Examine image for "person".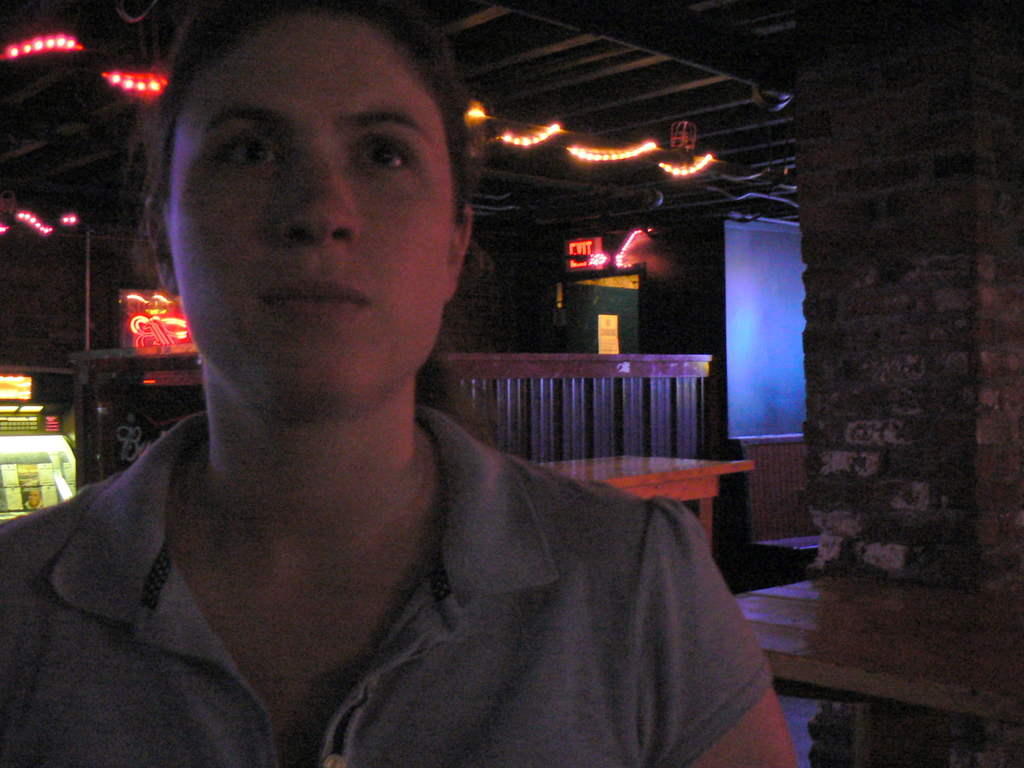
Examination result: (35,49,702,767).
